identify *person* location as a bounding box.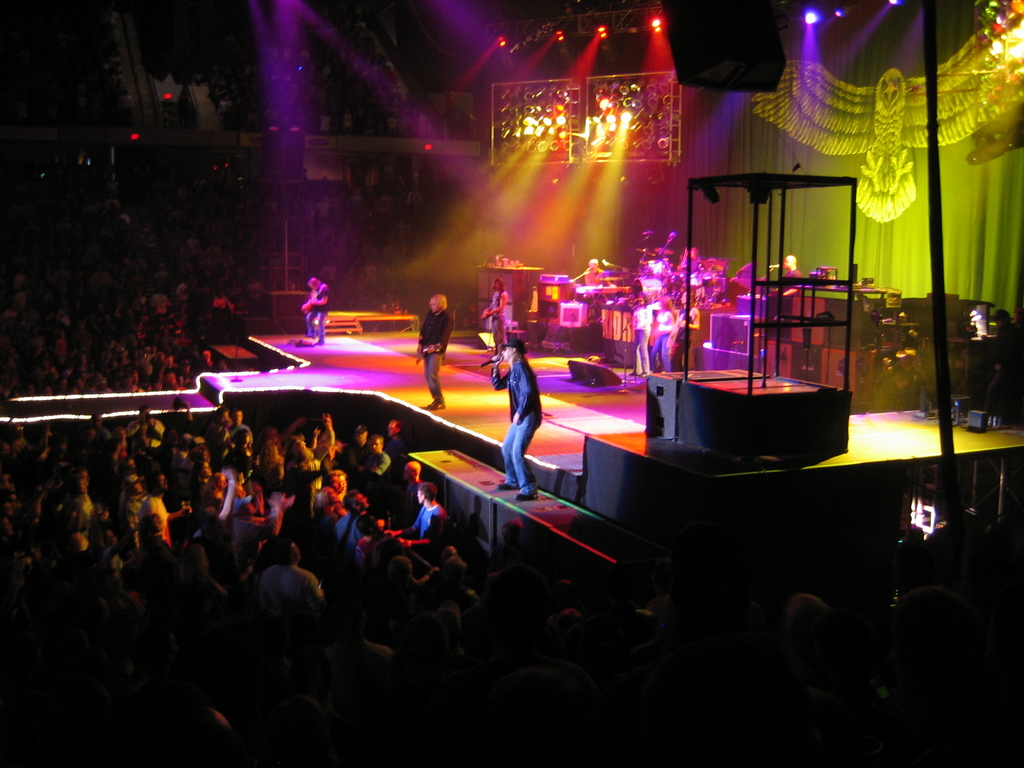
x1=296 y1=278 x2=327 y2=344.
